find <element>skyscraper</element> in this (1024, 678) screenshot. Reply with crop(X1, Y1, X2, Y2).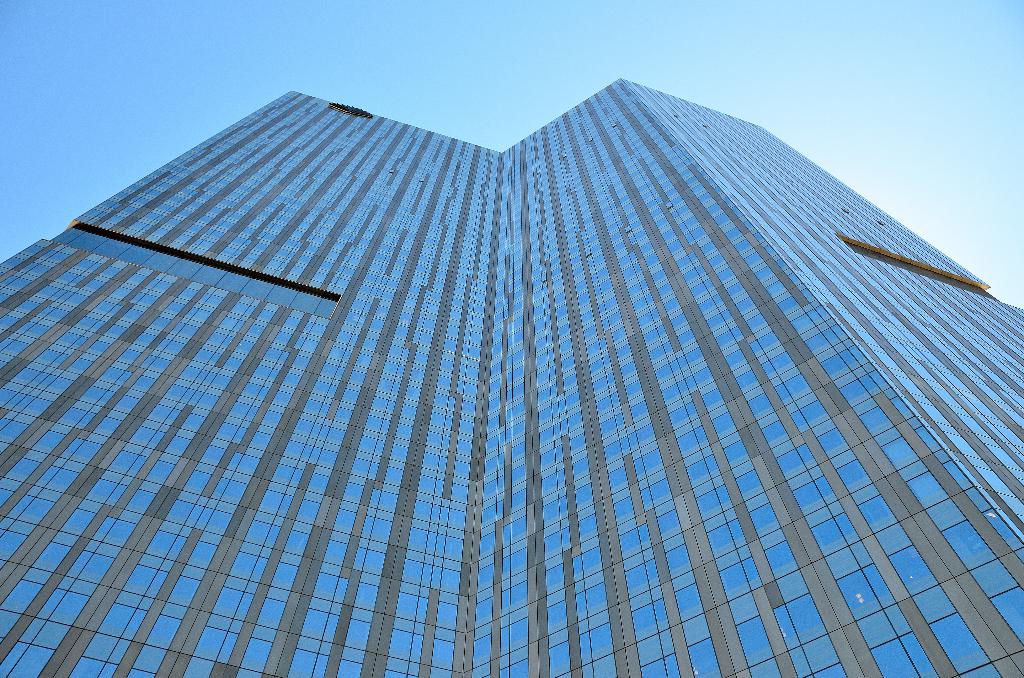
crop(9, 76, 998, 677).
